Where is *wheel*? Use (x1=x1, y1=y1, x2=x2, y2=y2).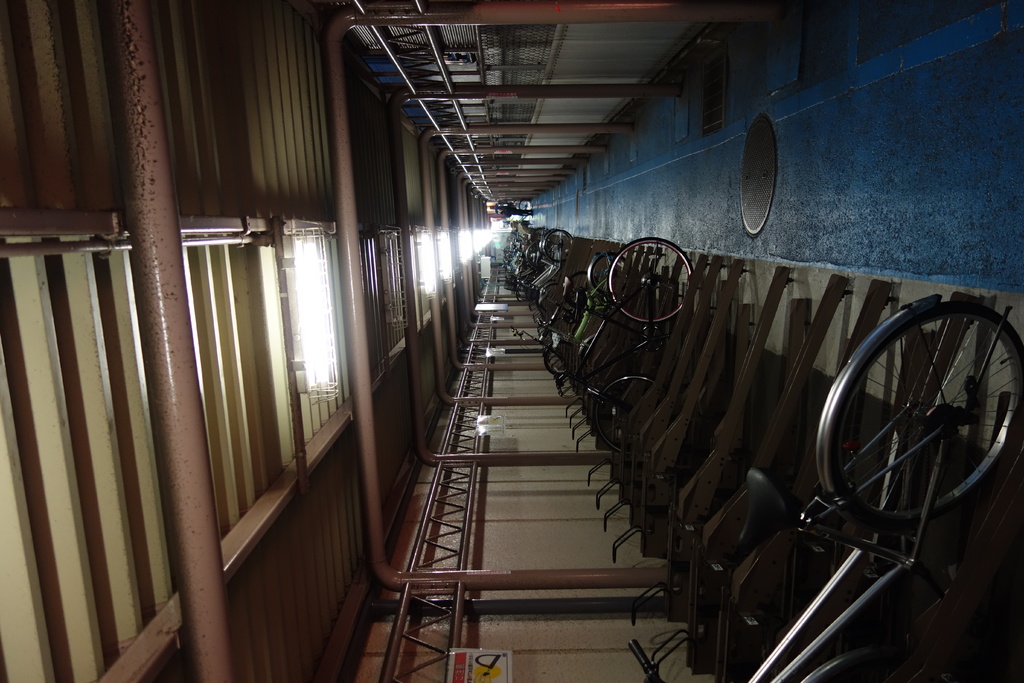
(x1=604, y1=237, x2=703, y2=325).
